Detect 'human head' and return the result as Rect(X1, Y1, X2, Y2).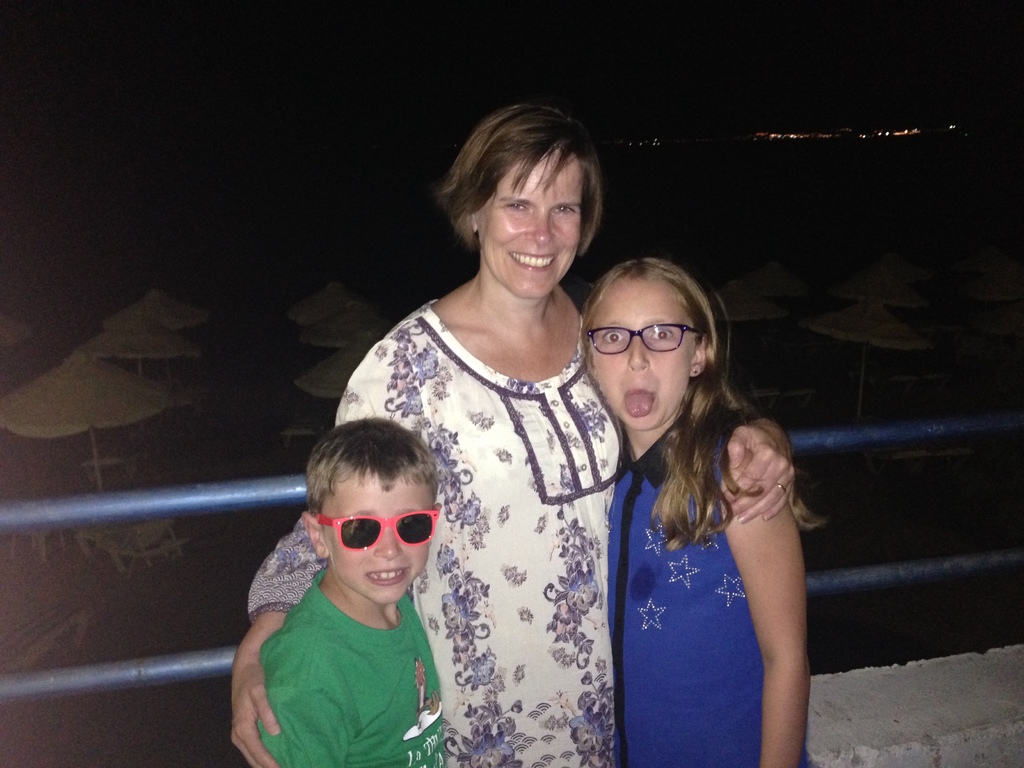
Rect(583, 255, 712, 430).
